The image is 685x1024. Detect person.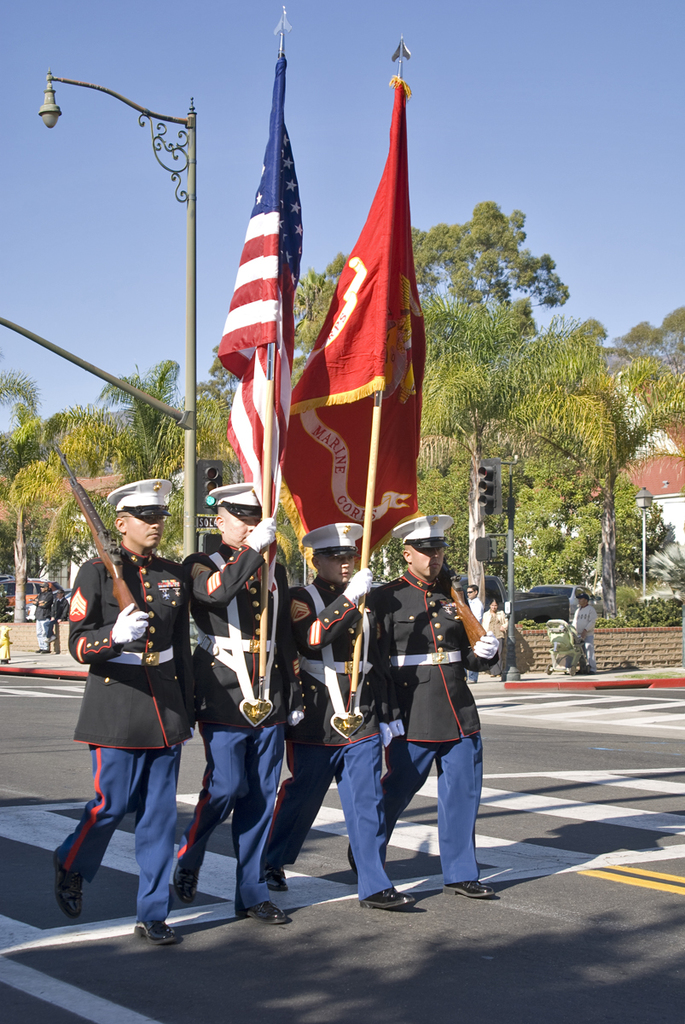
Detection: rect(570, 593, 598, 671).
